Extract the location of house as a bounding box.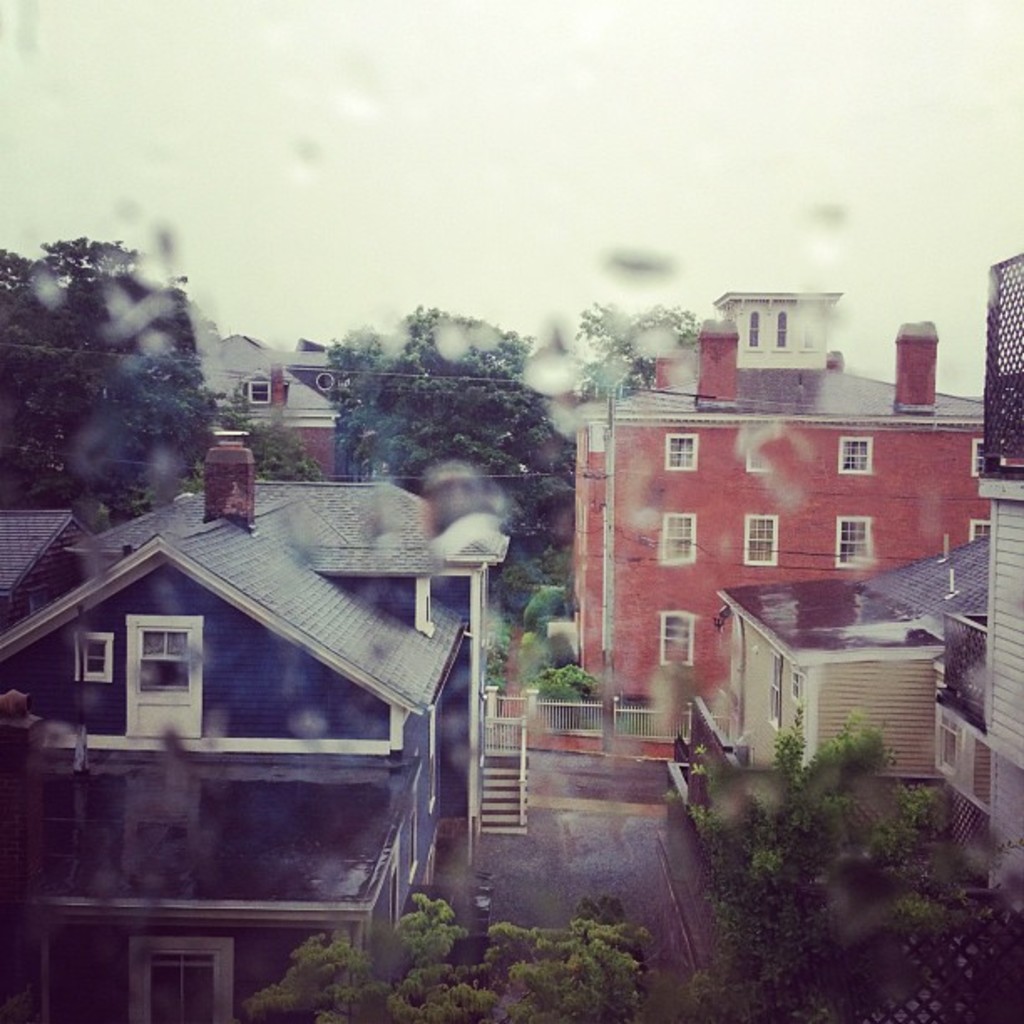
{"x1": 2, "y1": 413, "x2": 524, "y2": 965}.
